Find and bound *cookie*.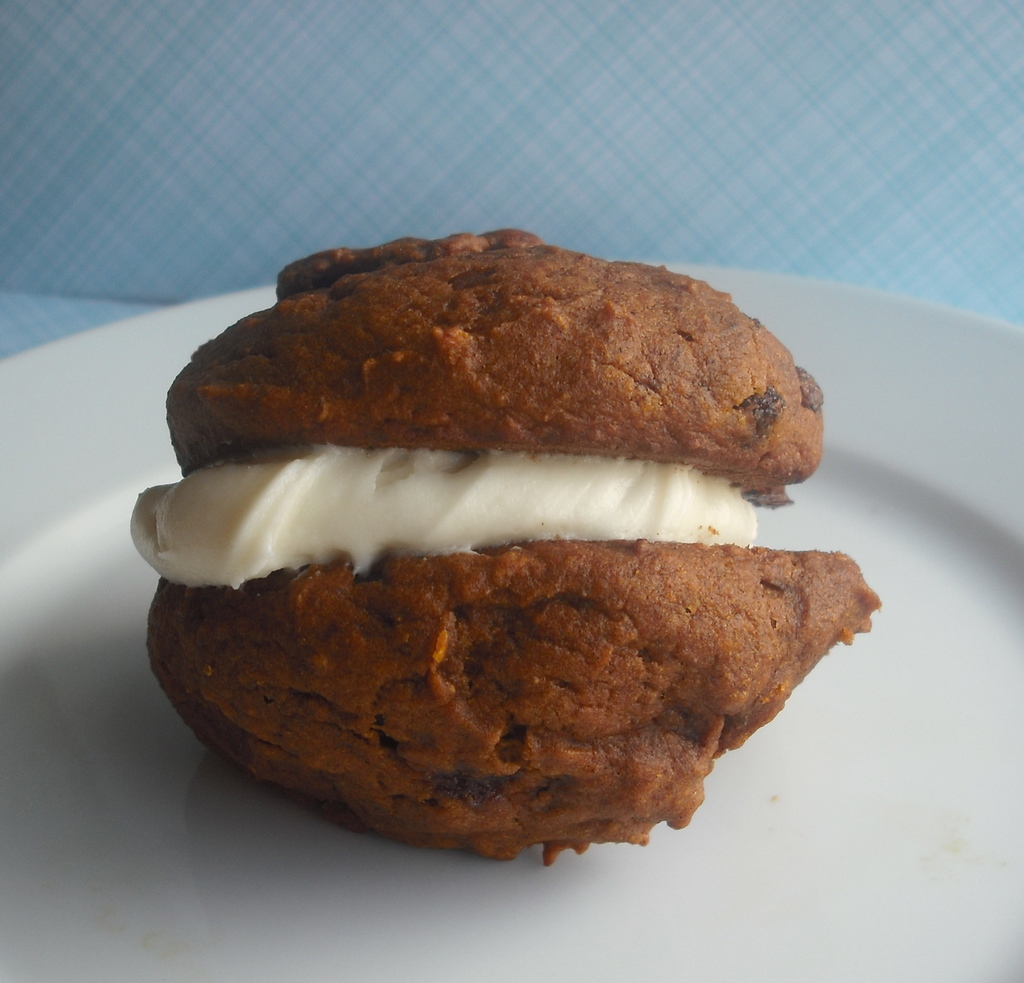
Bound: (left=123, top=223, right=883, bottom=871).
